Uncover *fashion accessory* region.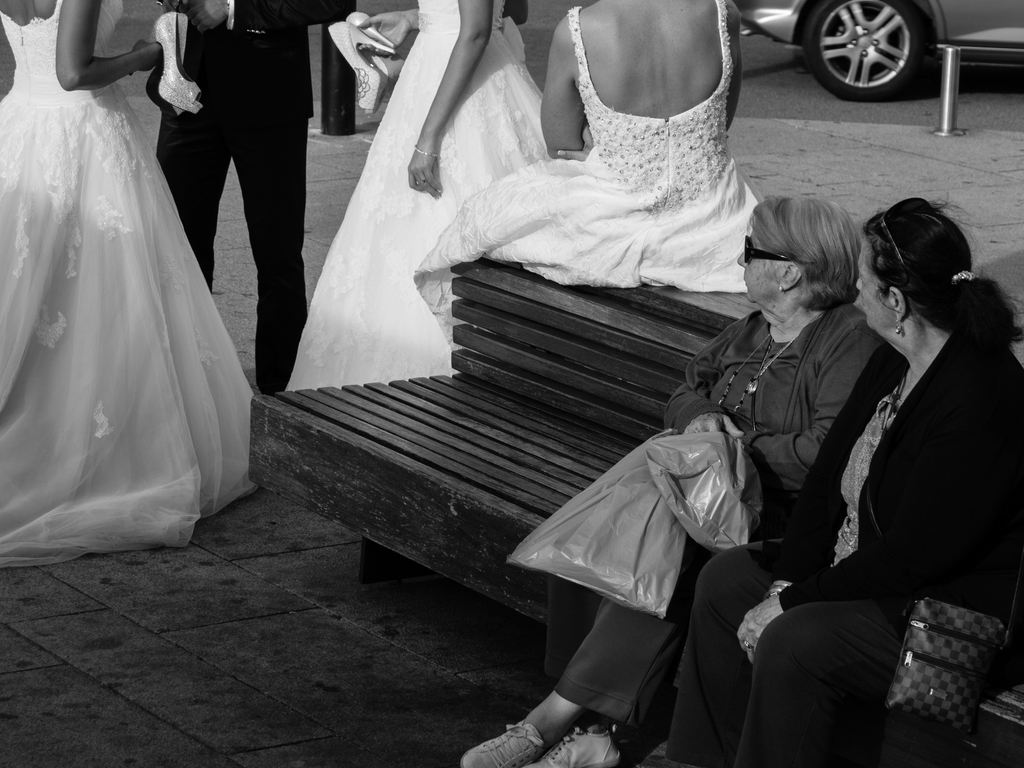
Uncovered: <bbox>751, 332, 773, 430</bbox>.
